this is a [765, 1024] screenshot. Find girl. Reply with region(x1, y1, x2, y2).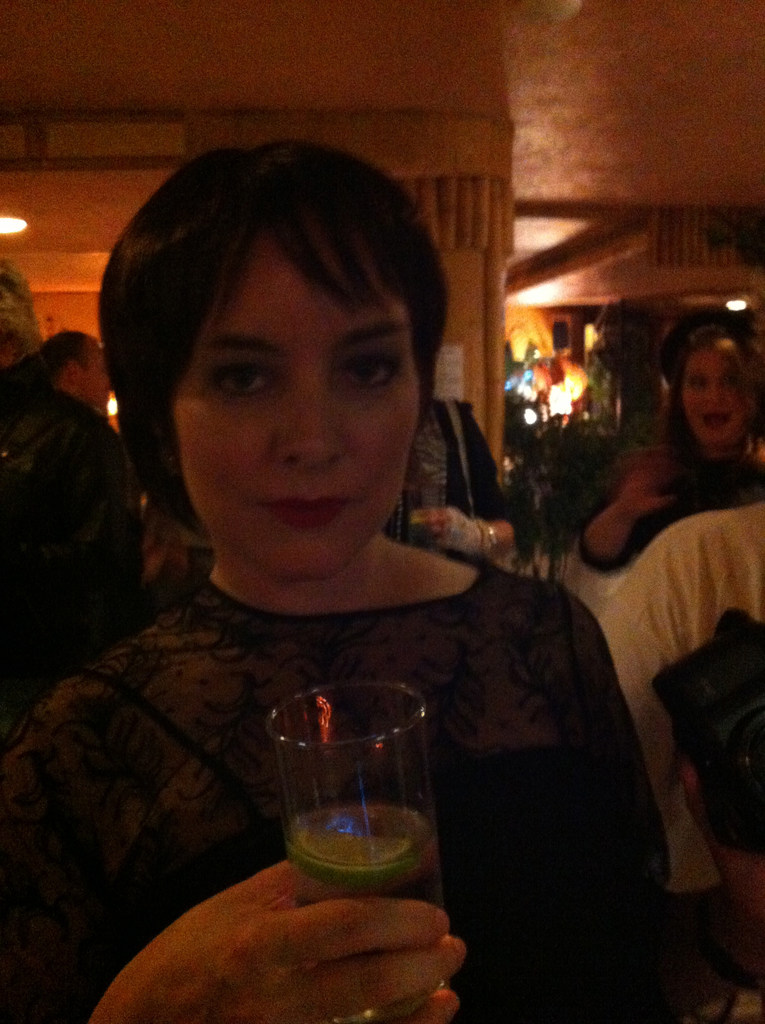
region(2, 140, 667, 1014).
